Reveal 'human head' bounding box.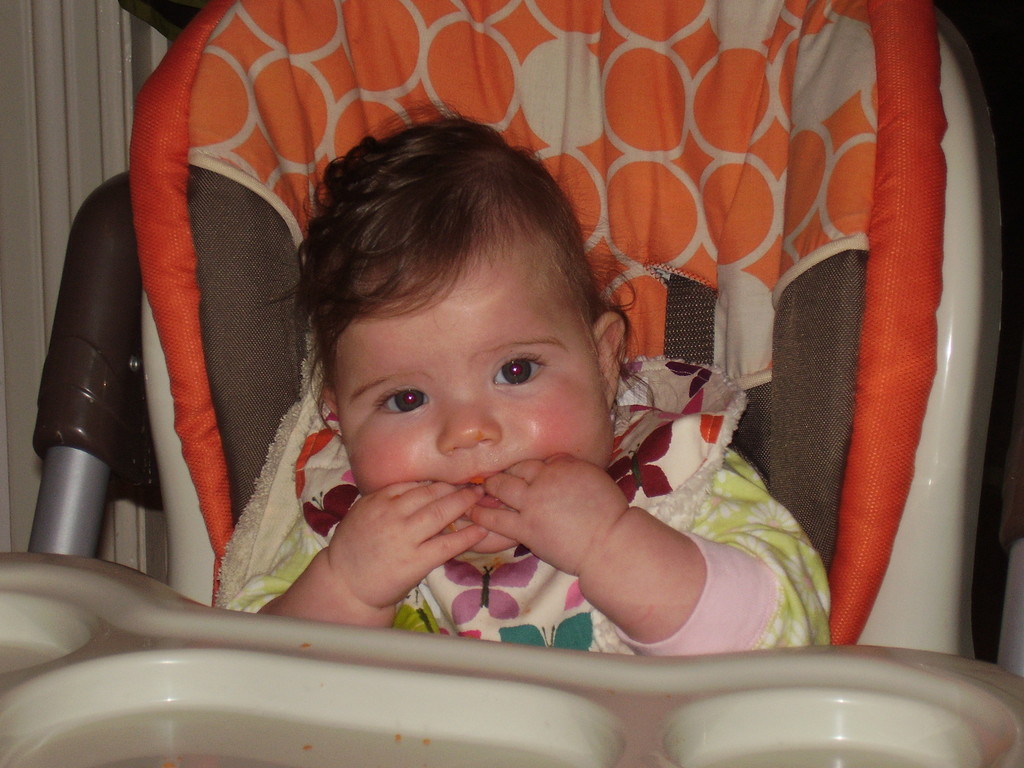
Revealed: 307, 131, 580, 471.
